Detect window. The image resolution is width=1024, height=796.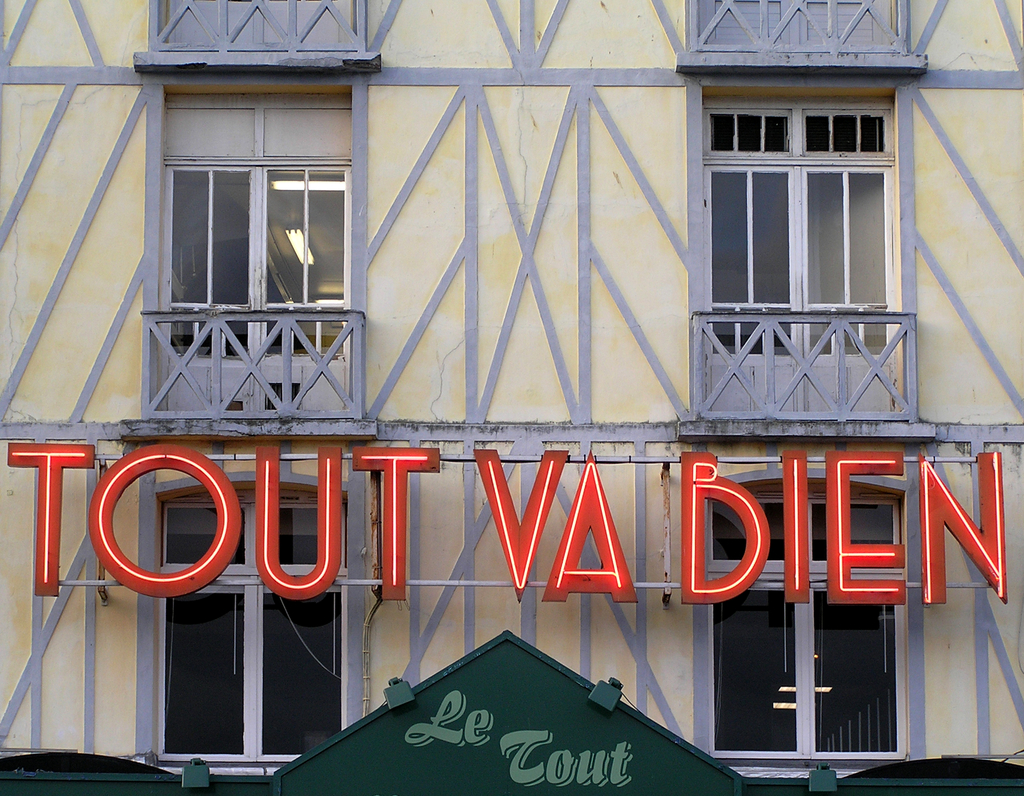
(707,442,941,773).
